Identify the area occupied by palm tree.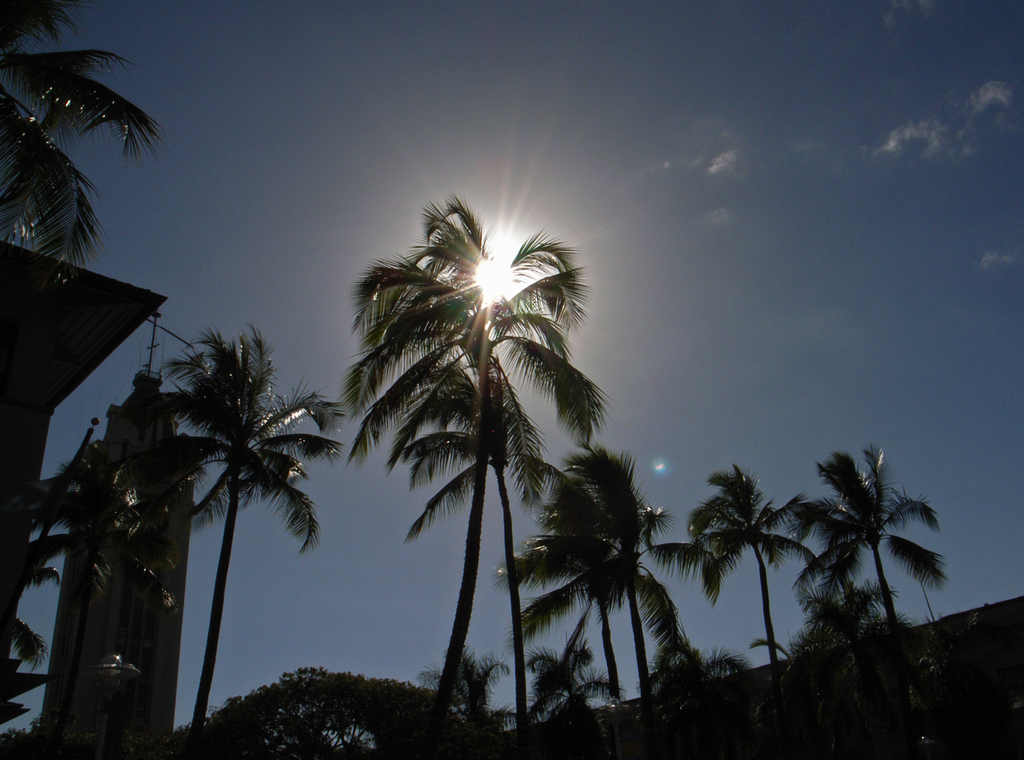
Area: locate(143, 339, 324, 718).
